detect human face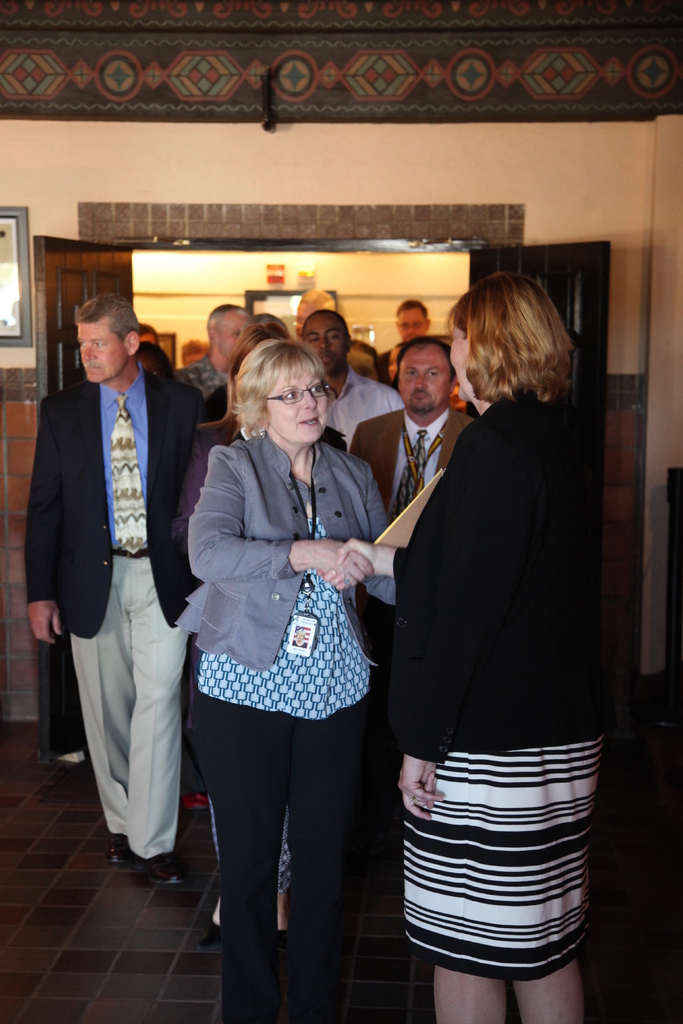
l=268, t=367, r=326, b=442
